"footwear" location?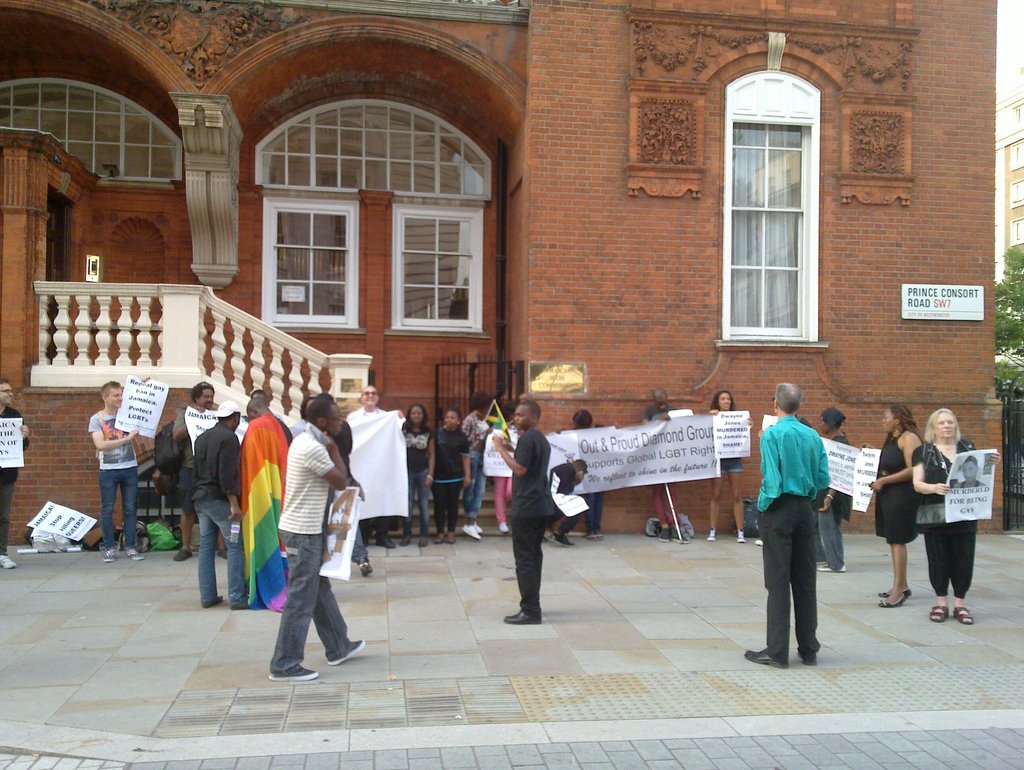
400,534,412,546
